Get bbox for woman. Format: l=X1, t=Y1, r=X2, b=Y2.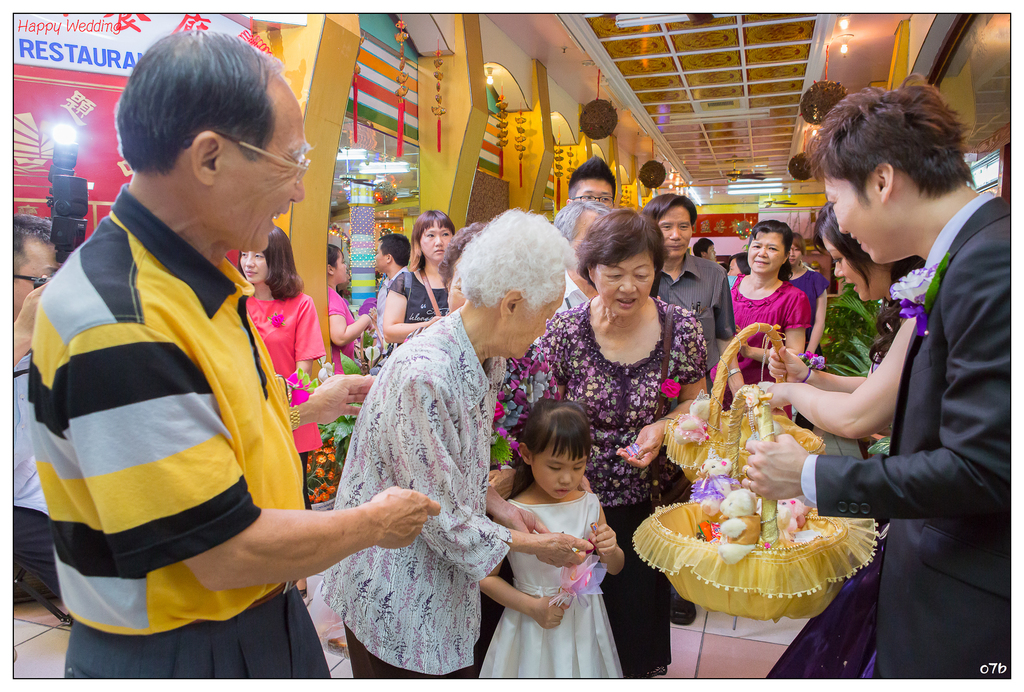
l=323, t=244, r=374, b=373.
